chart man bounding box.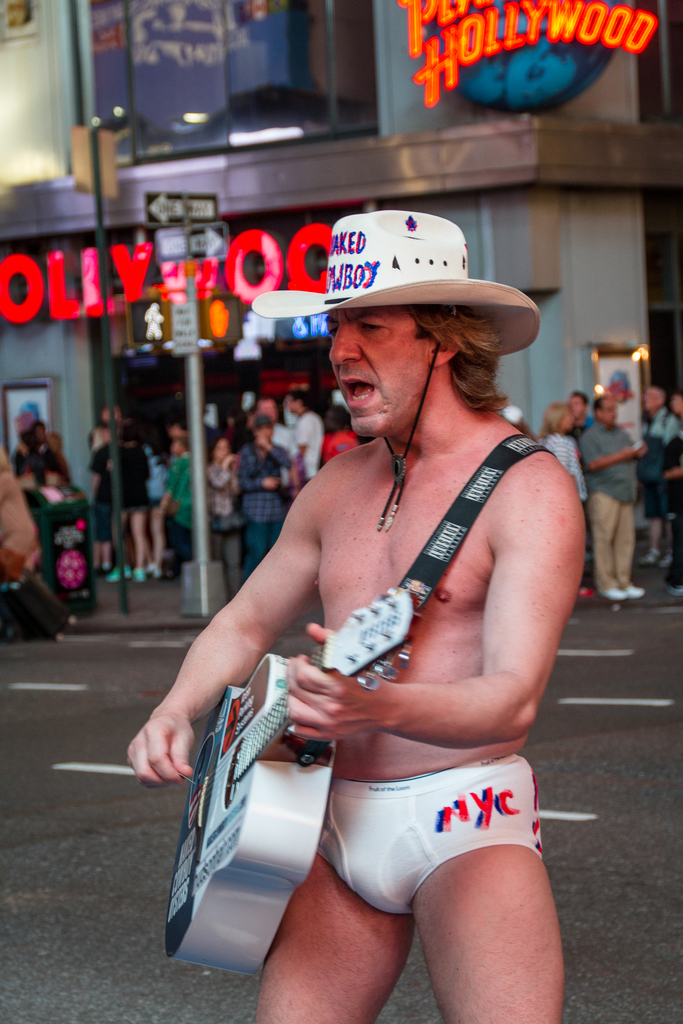
Charted: {"x1": 124, "y1": 212, "x2": 582, "y2": 1023}.
